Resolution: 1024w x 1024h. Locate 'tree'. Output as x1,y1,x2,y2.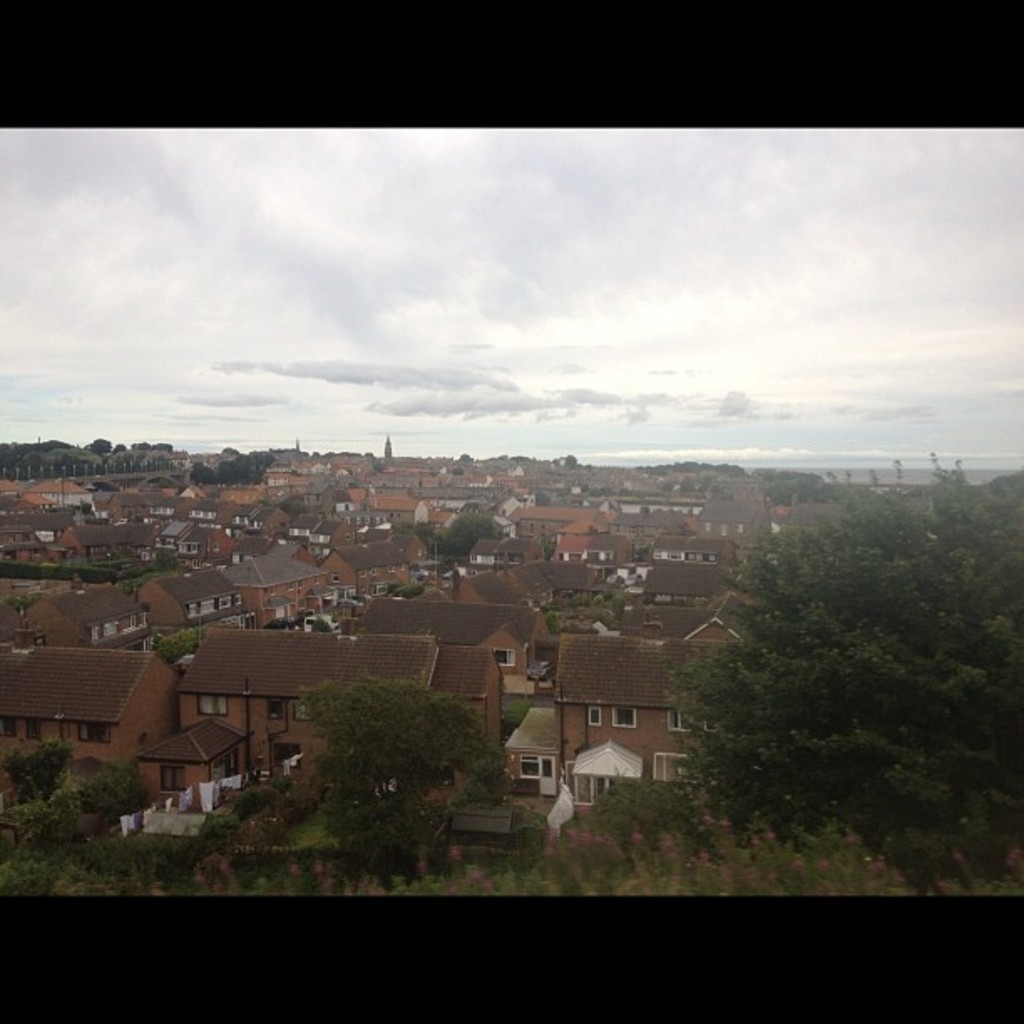
186,450,273,485.
